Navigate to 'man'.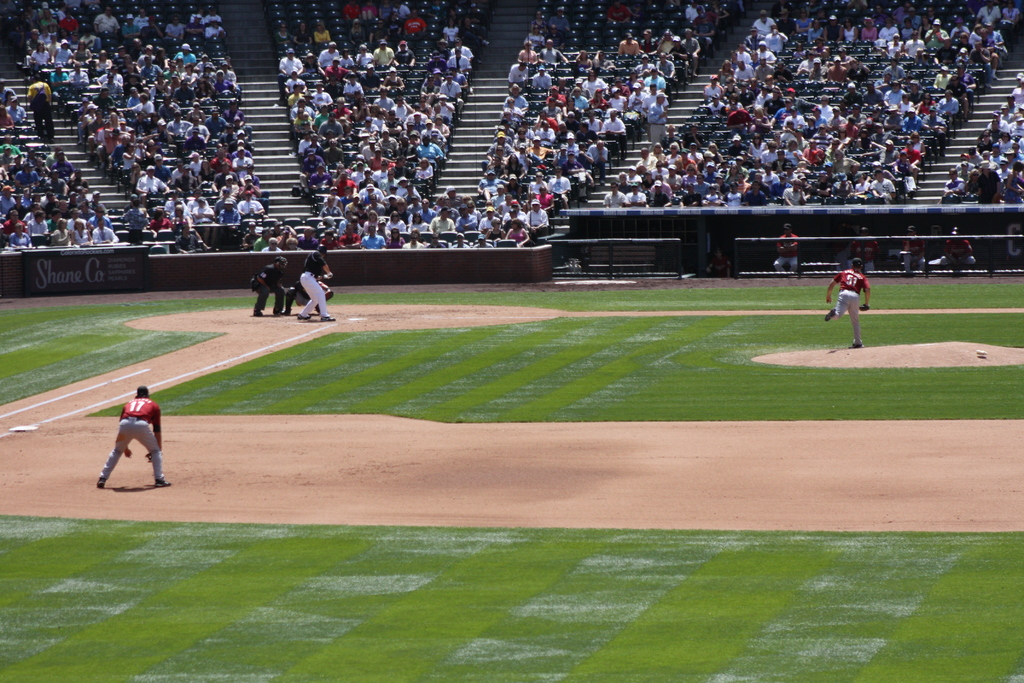
Navigation target: [left=904, top=226, right=925, bottom=272].
